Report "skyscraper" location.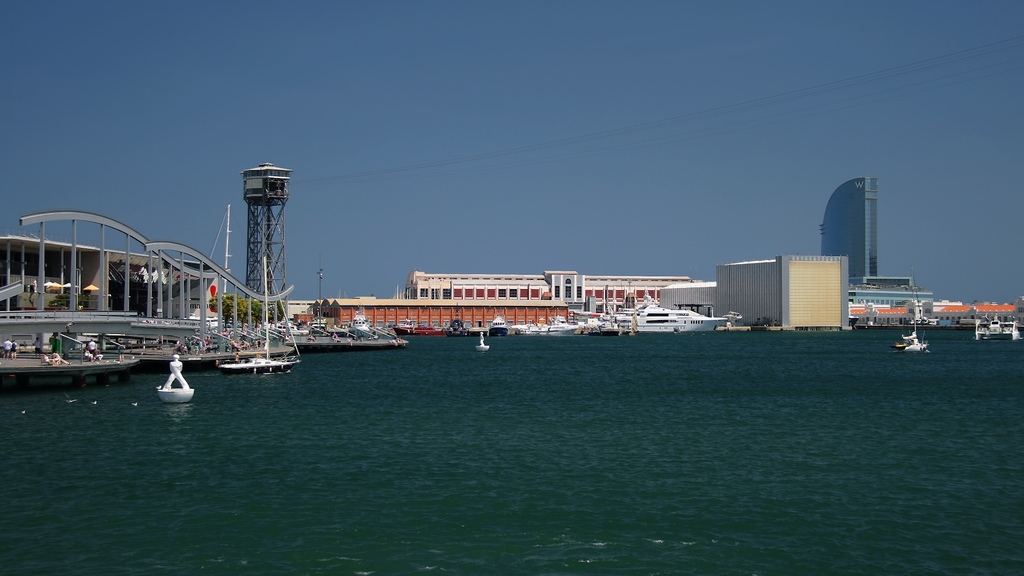
Report: (x1=817, y1=172, x2=881, y2=277).
